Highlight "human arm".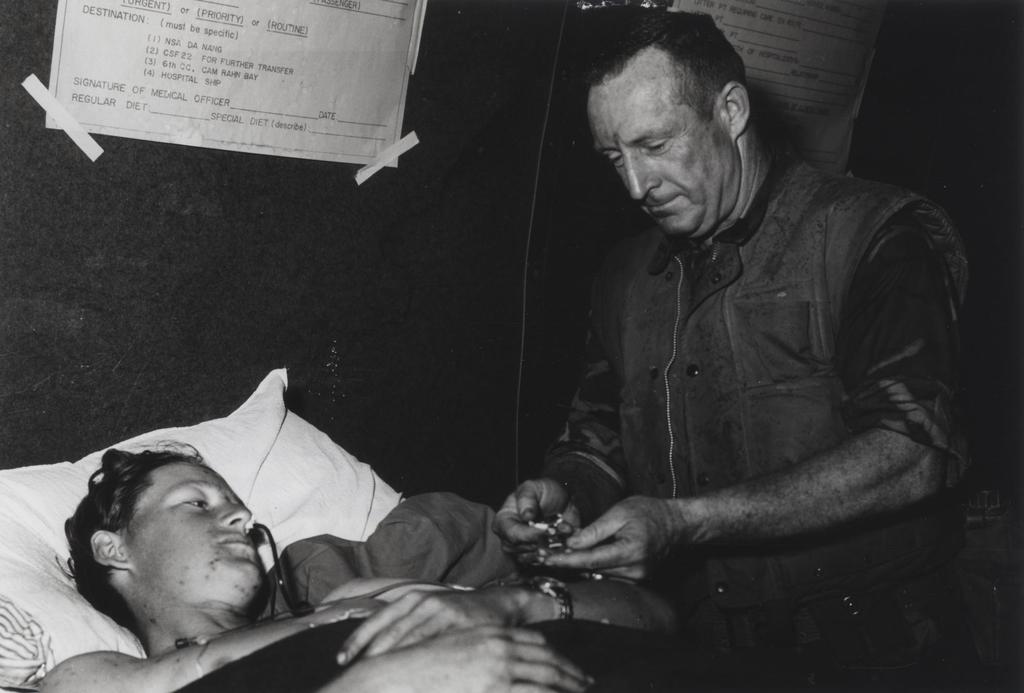
Highlighted region: (left=554, top=280, right=966, bottom=619).
